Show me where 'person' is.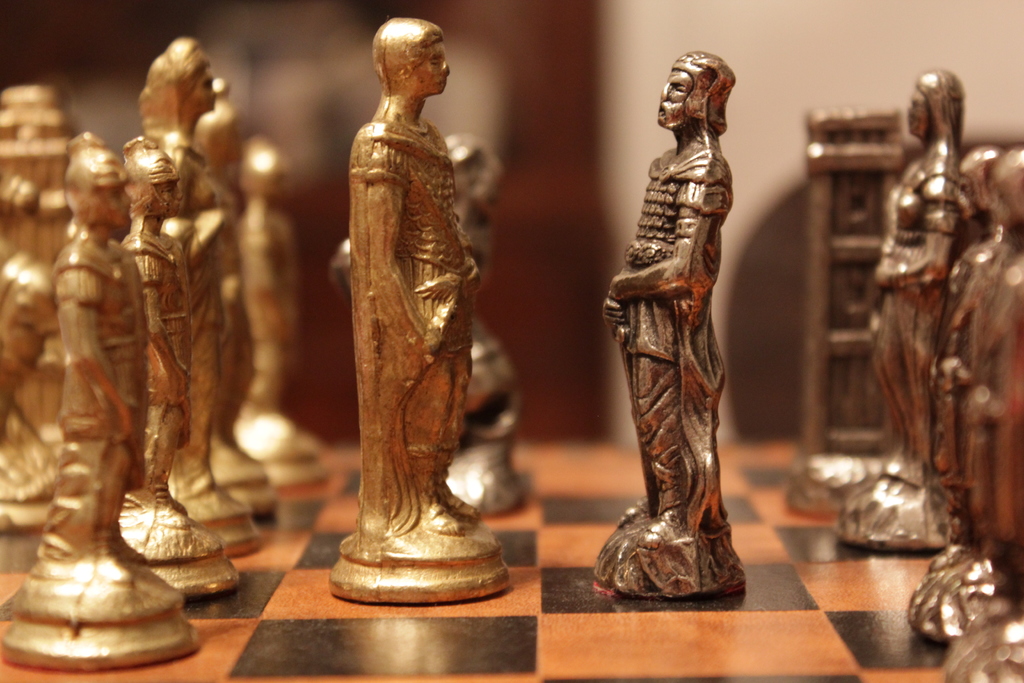
'person' is at (x1=348, y1=14, x2=483, y2=547).
